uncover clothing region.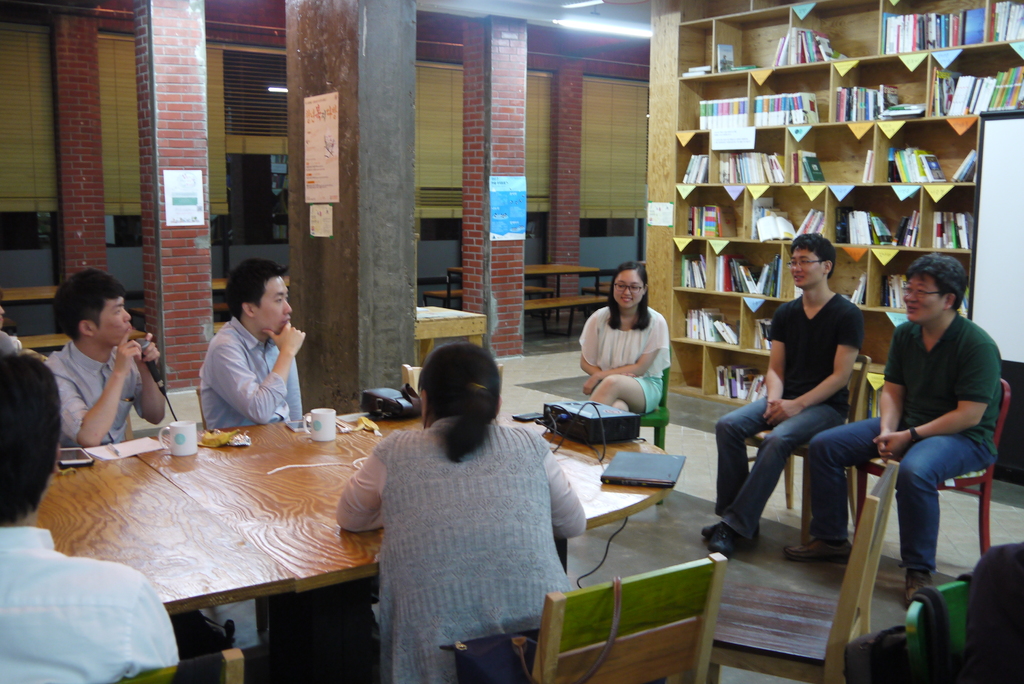
Uncovered: [346, 375, 577, 678].
